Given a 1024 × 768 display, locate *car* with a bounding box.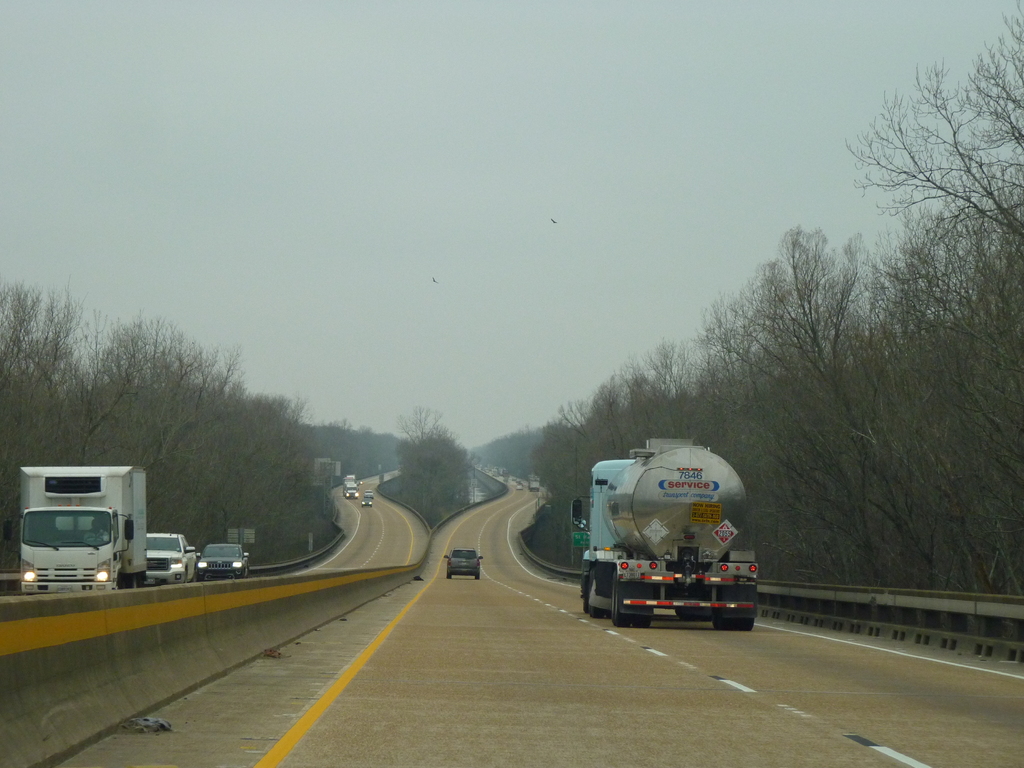
Located: 445,549,482,581.
